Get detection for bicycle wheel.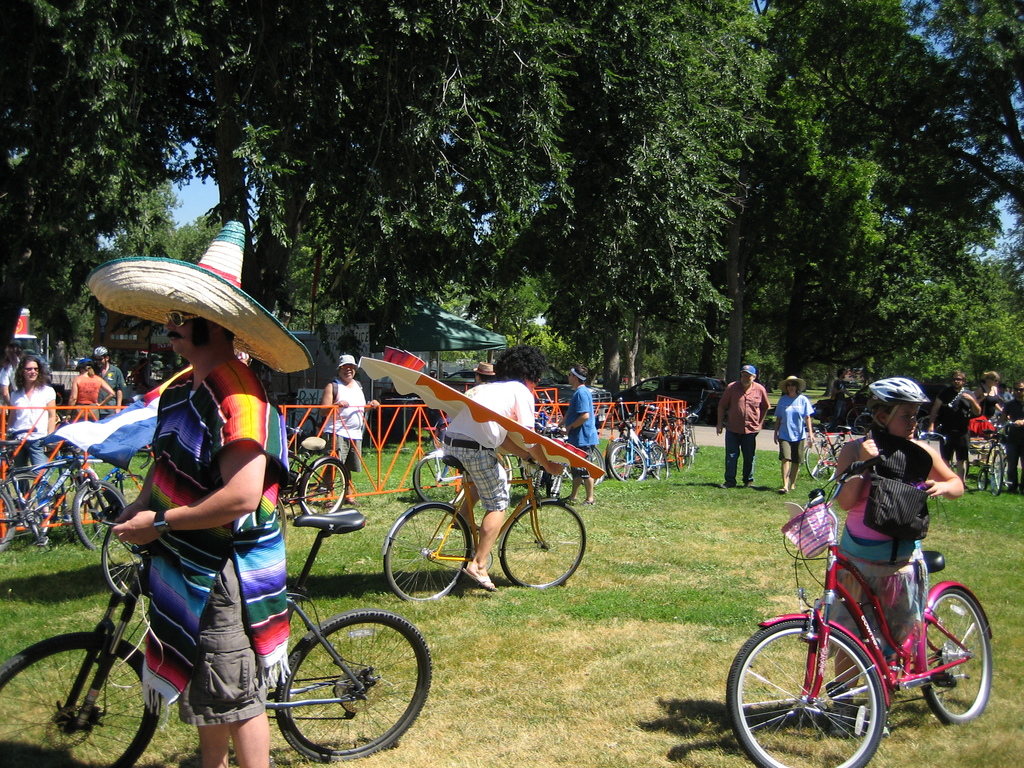
Detection: 854/413/874/433.
